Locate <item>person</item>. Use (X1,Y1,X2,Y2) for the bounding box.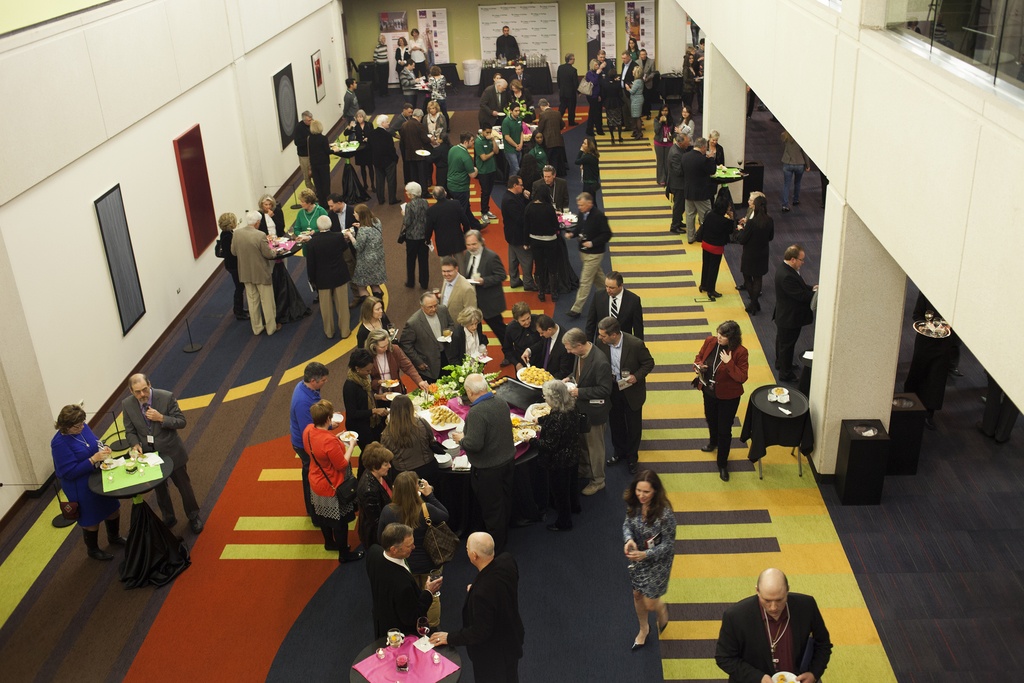
(358,295,401,348).
